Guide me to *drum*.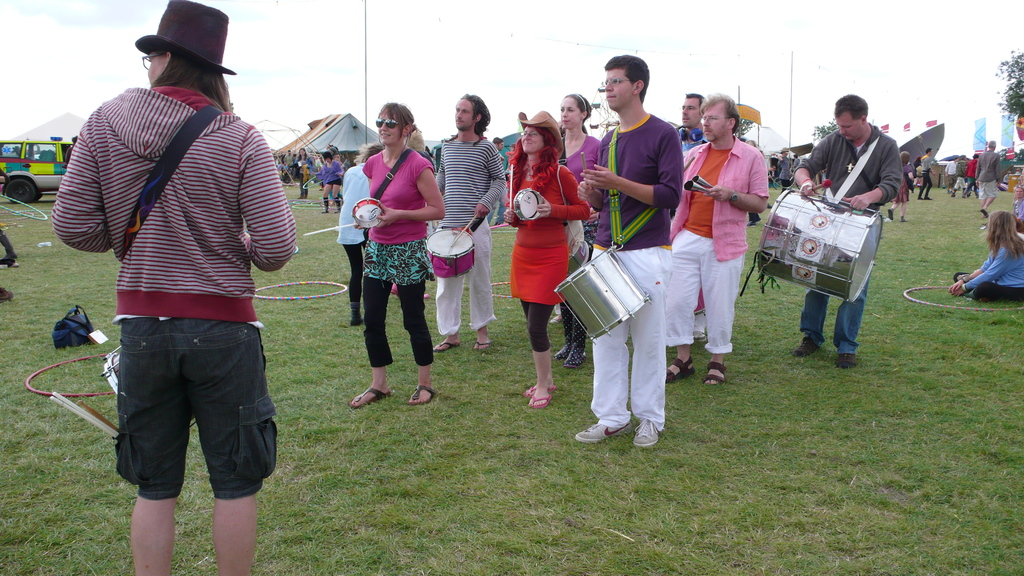
Guidance: x1=556 y1=246 x2=652 y2=345.
